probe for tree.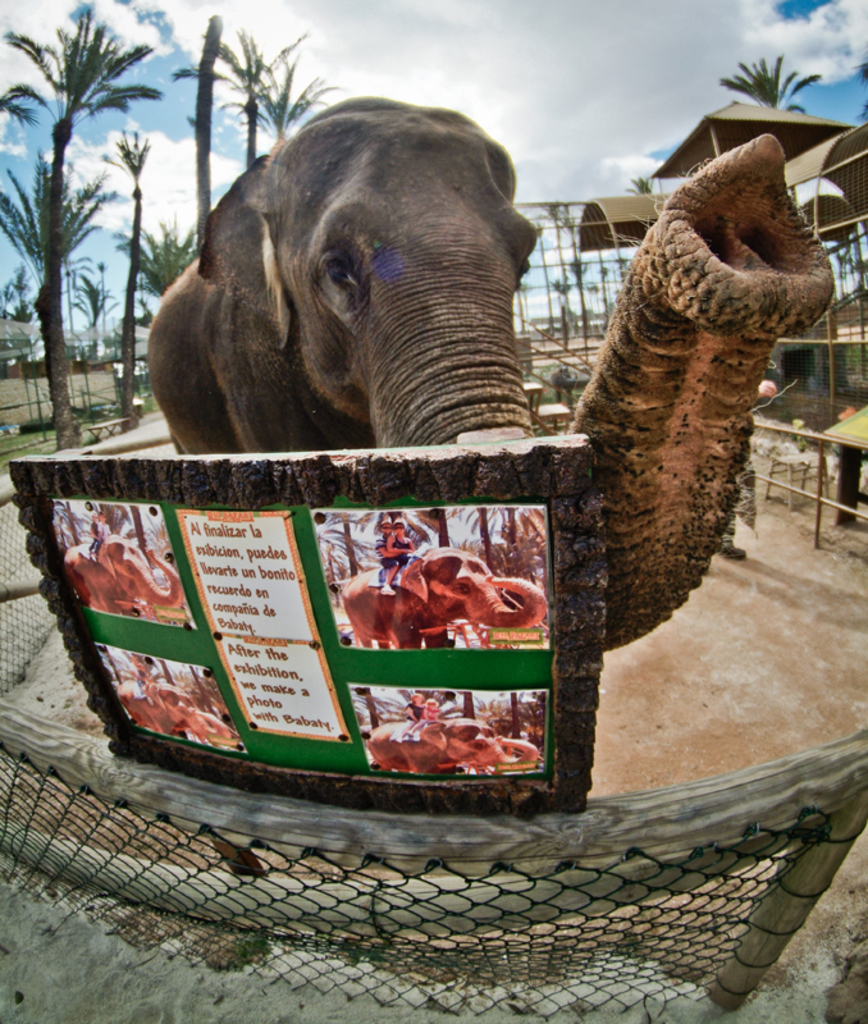
Probe result: region(119, 195, 207, 317).
